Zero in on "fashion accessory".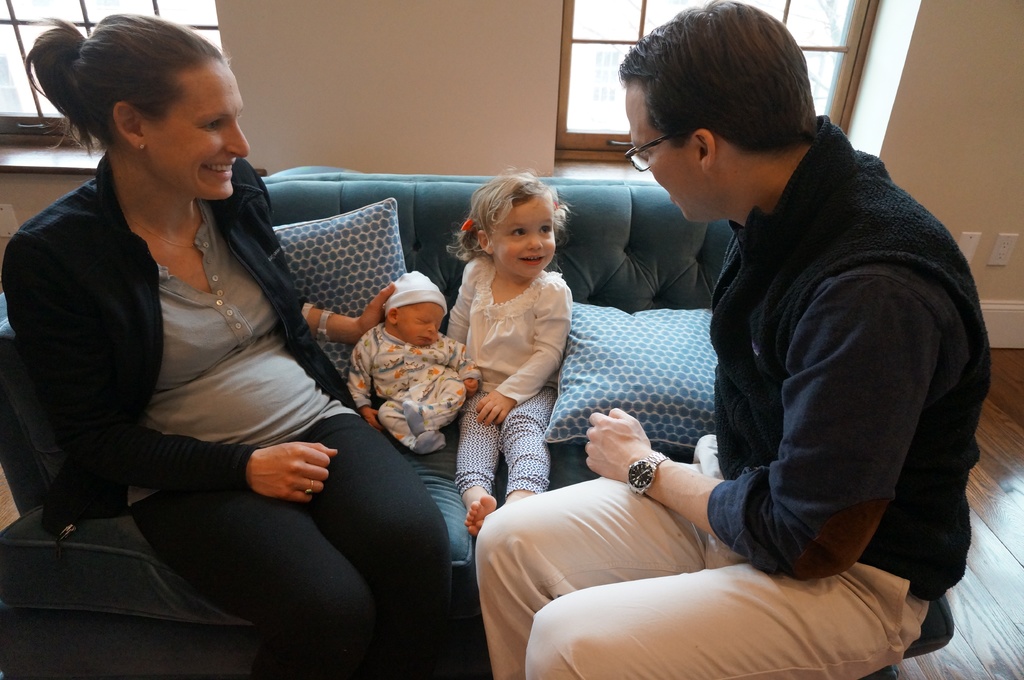
Zeroed in: bbox=[305, 478, 315, 496].
